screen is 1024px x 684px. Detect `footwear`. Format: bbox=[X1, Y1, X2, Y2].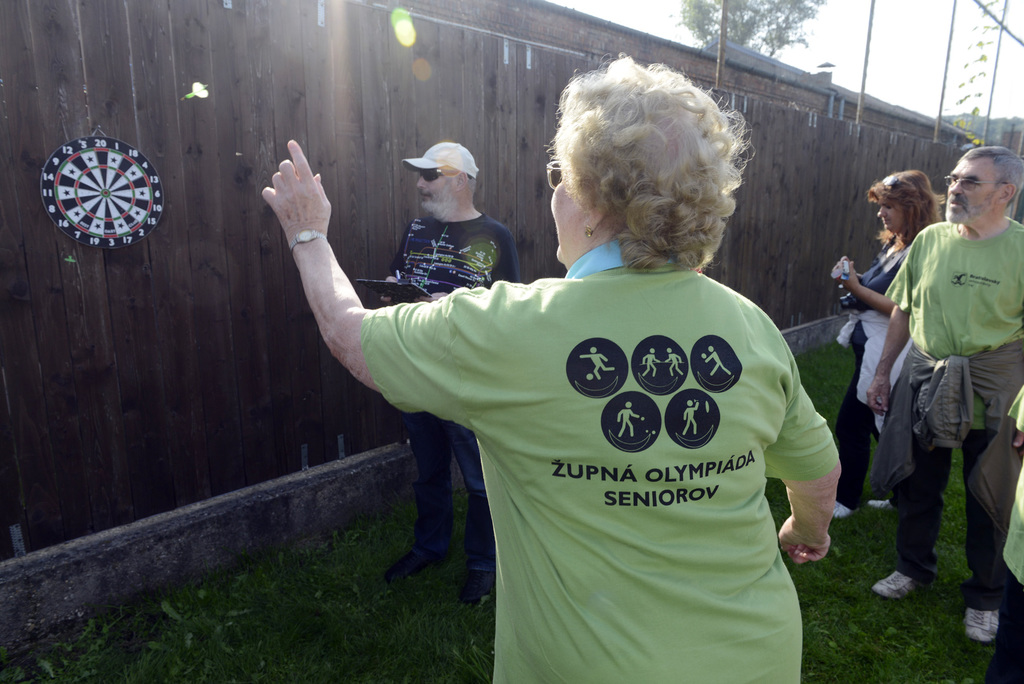
bbox=[968, 605, 998, 644].
